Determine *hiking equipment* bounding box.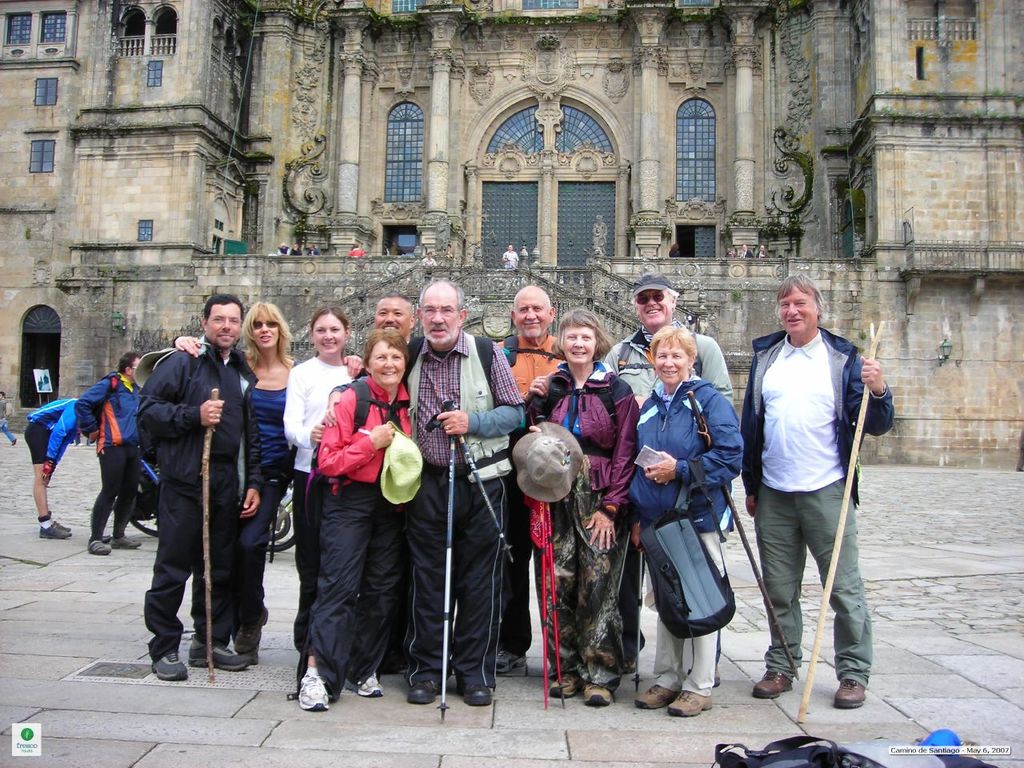
Determined: 638 458 743 647.
